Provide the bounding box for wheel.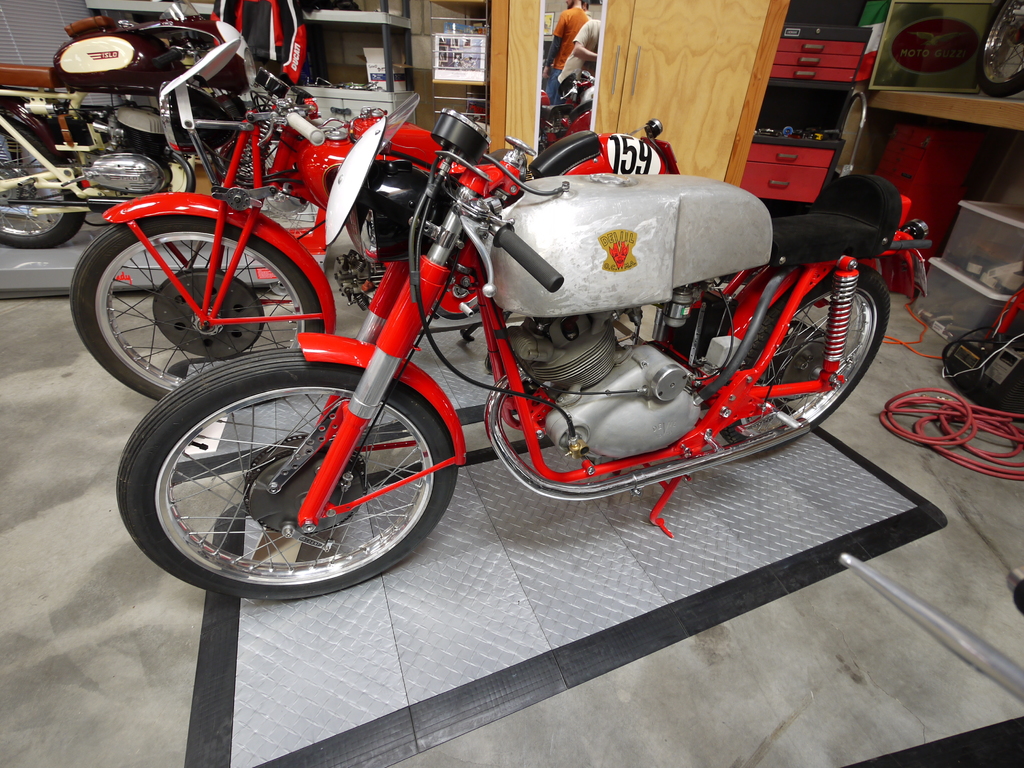
x1=0, y1=101, x2=88, y2=253.
